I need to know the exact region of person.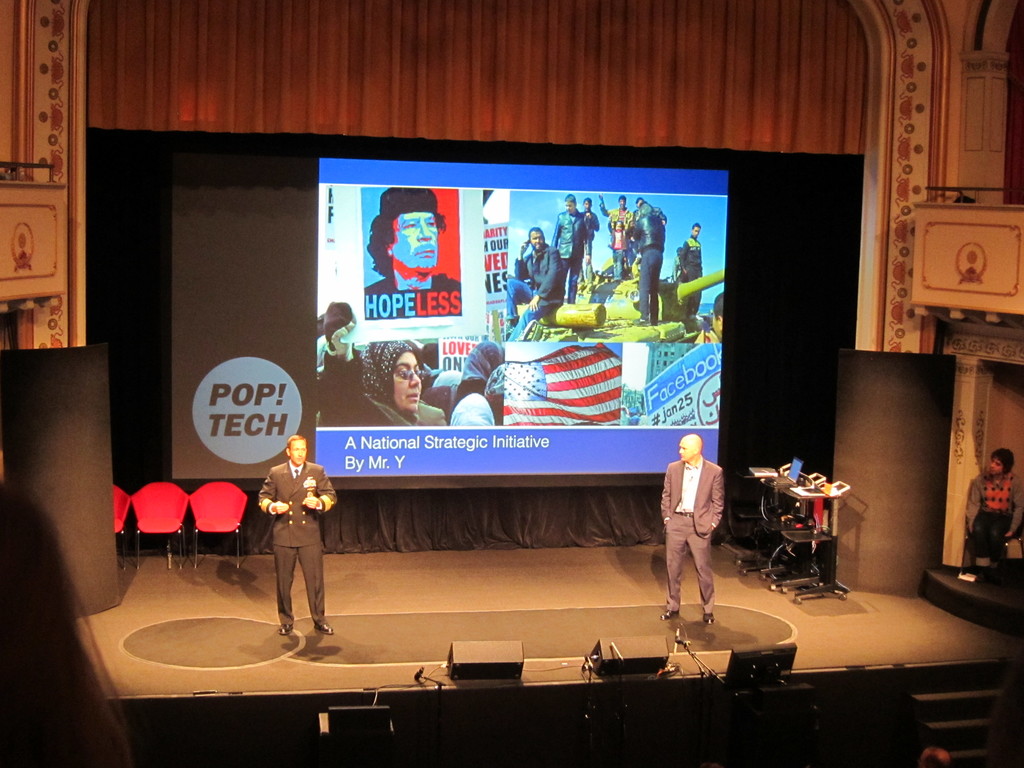
Region: <box>351,337,447,428</box>.
